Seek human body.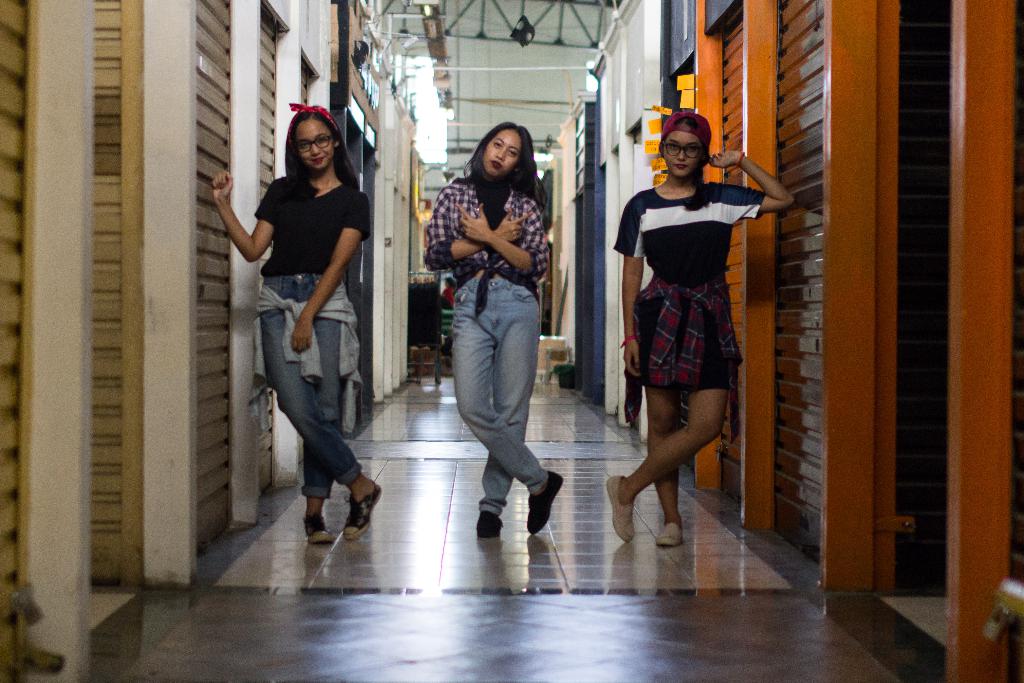
crop(429, 167, 566, 537).
